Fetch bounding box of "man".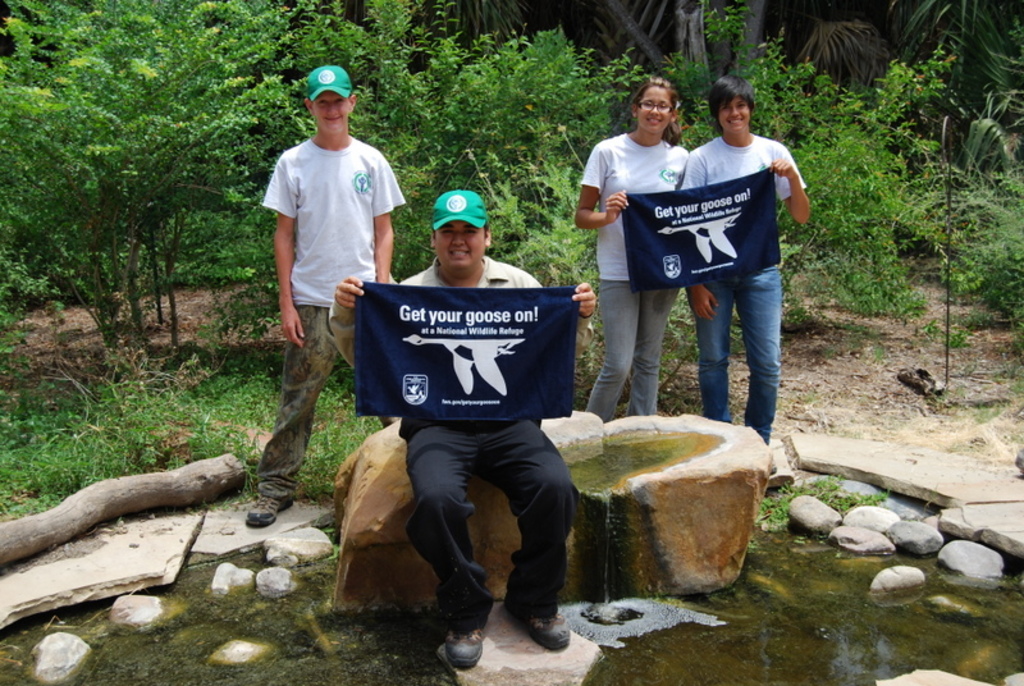
Bbox: <bbox>324, 191, 603, 671</bbox>.
